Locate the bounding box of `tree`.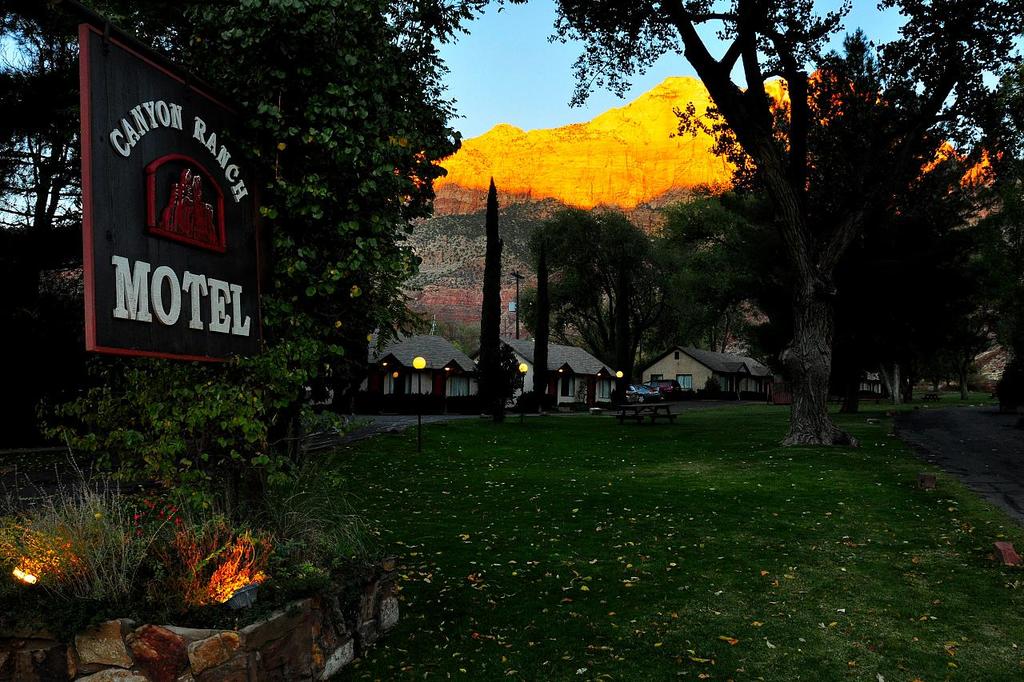
Bounding box: (left=491, top=336, right=527, bottom=436).
